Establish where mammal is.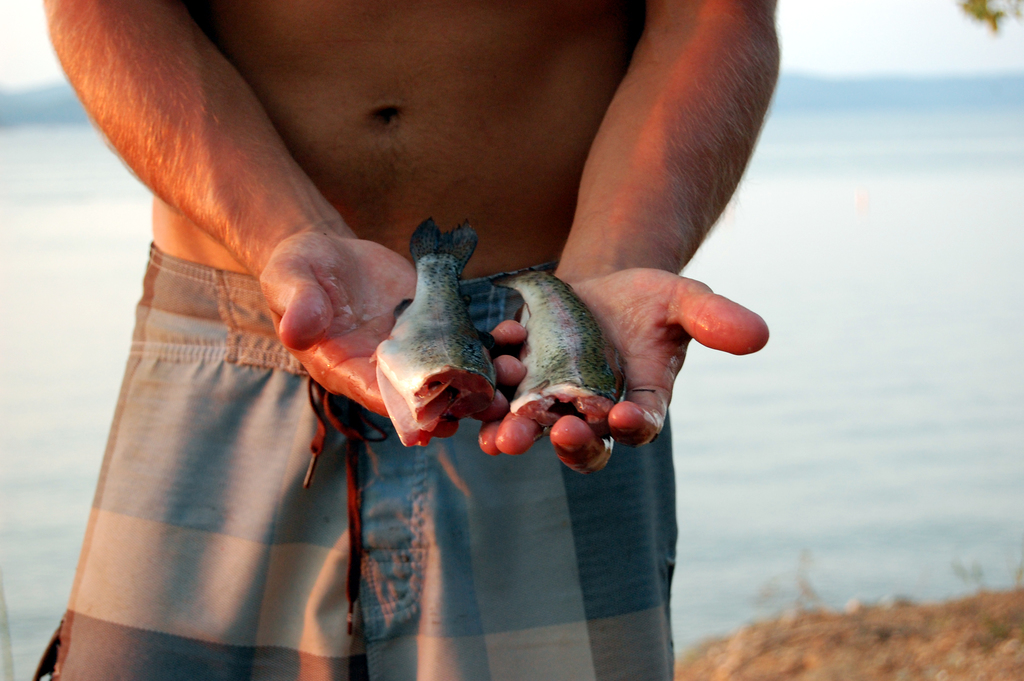
Established at region(27, 0, 824, 680).
